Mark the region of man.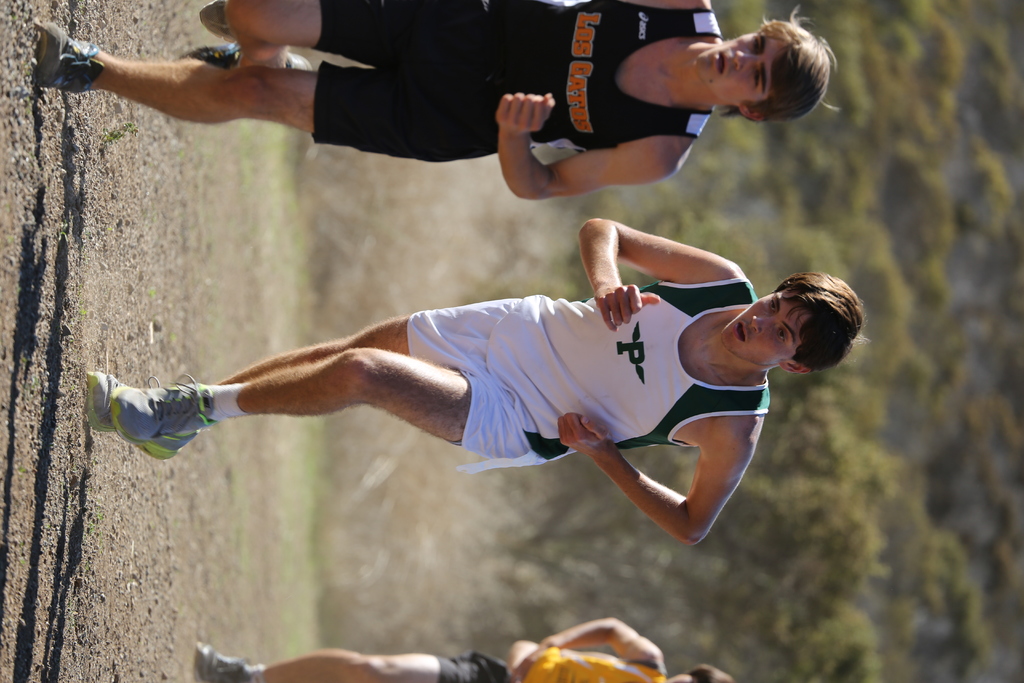
Region: 33/0/845/202.
